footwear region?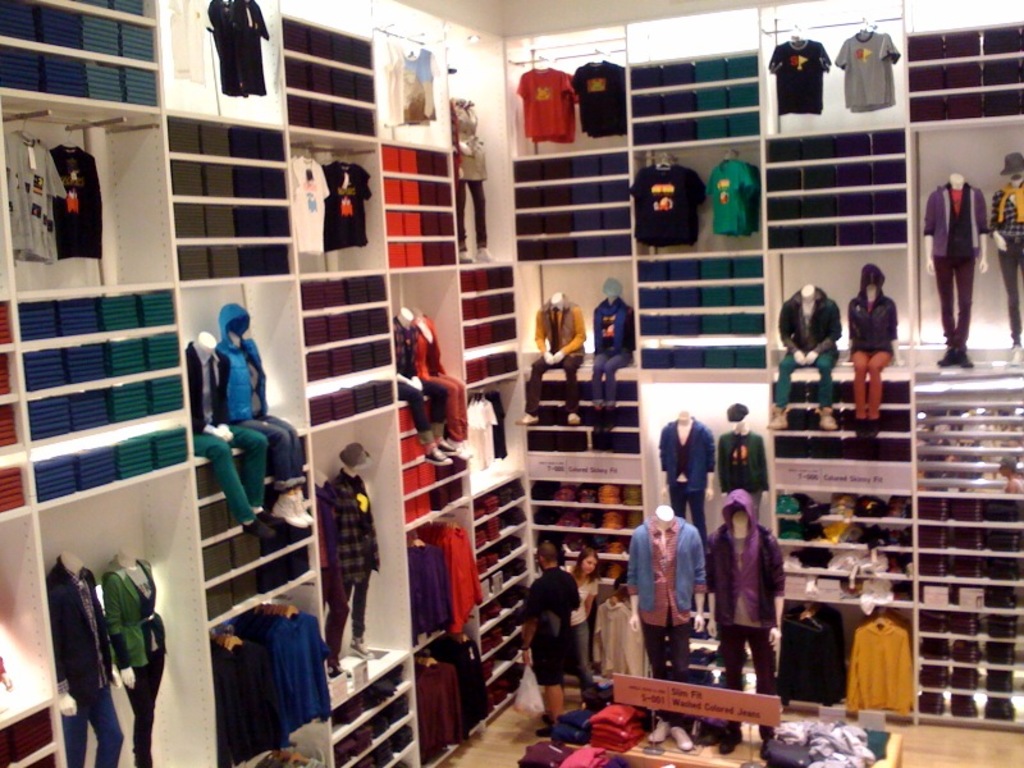
crop(765, 410, 787, 426)
